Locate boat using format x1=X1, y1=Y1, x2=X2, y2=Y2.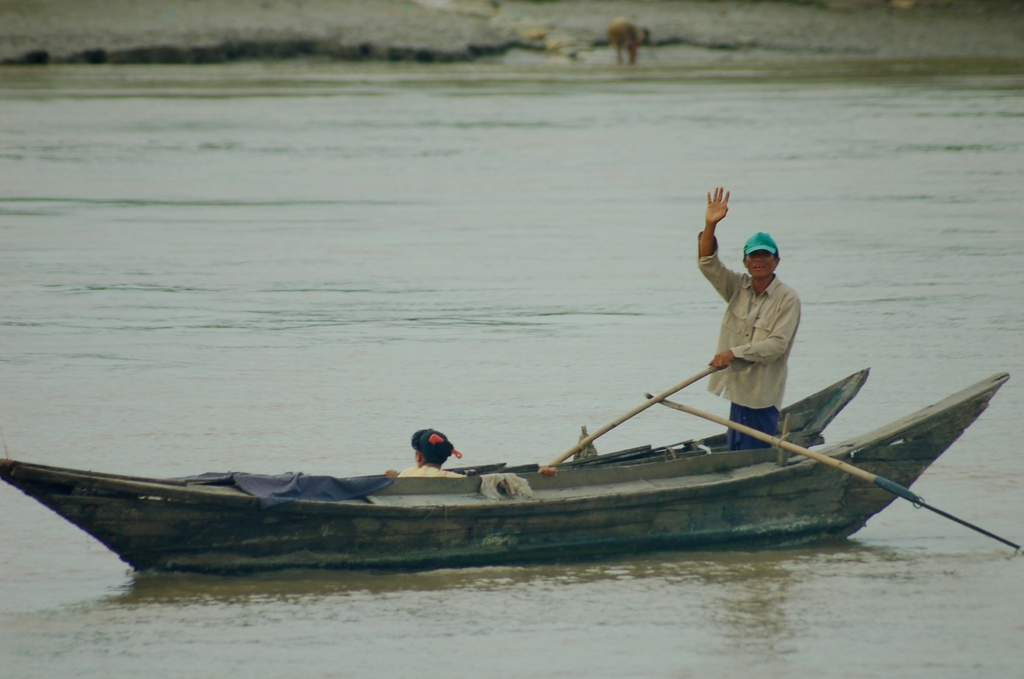
x1=4, y1=379, x2=938, y2=578.
